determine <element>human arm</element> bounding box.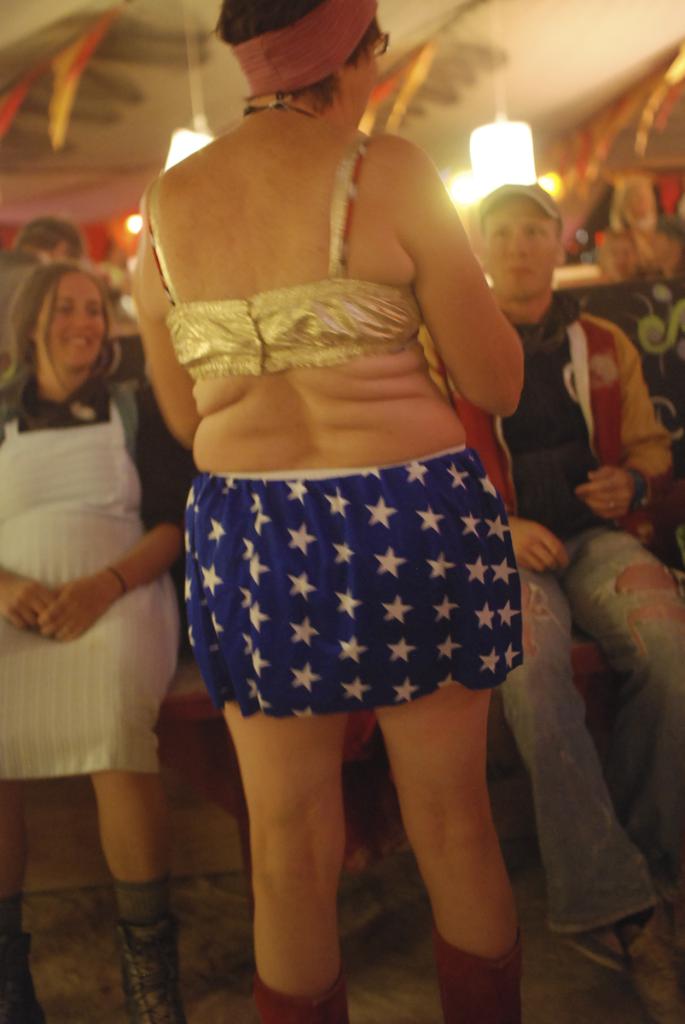
Determined: <bbox>42, 364, 206, 645</bbox>.
